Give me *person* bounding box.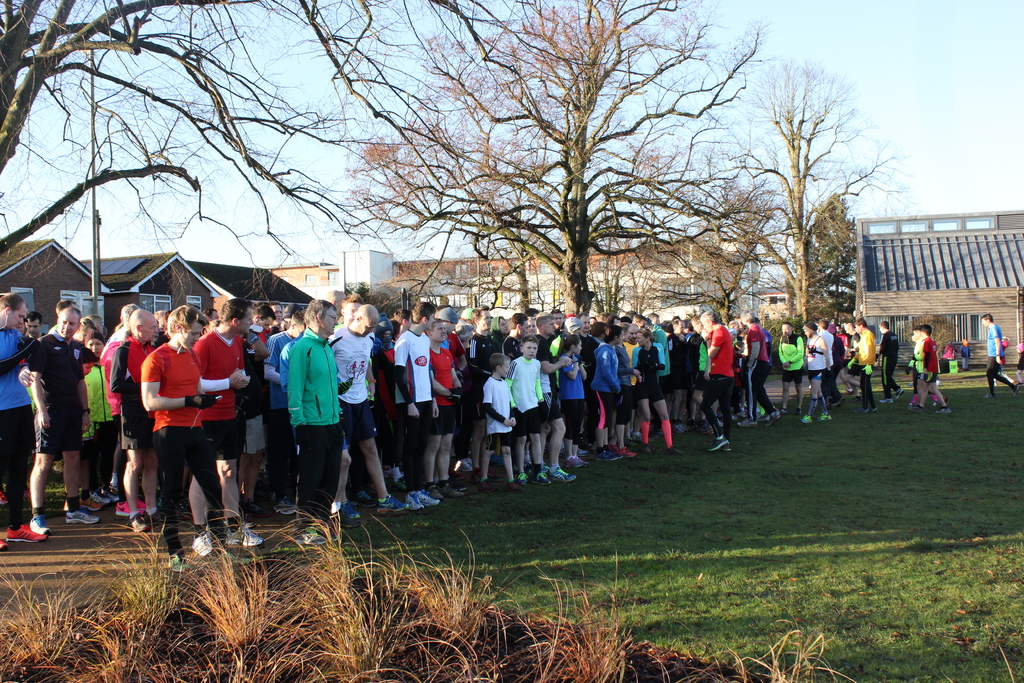
875:321:904:404.
